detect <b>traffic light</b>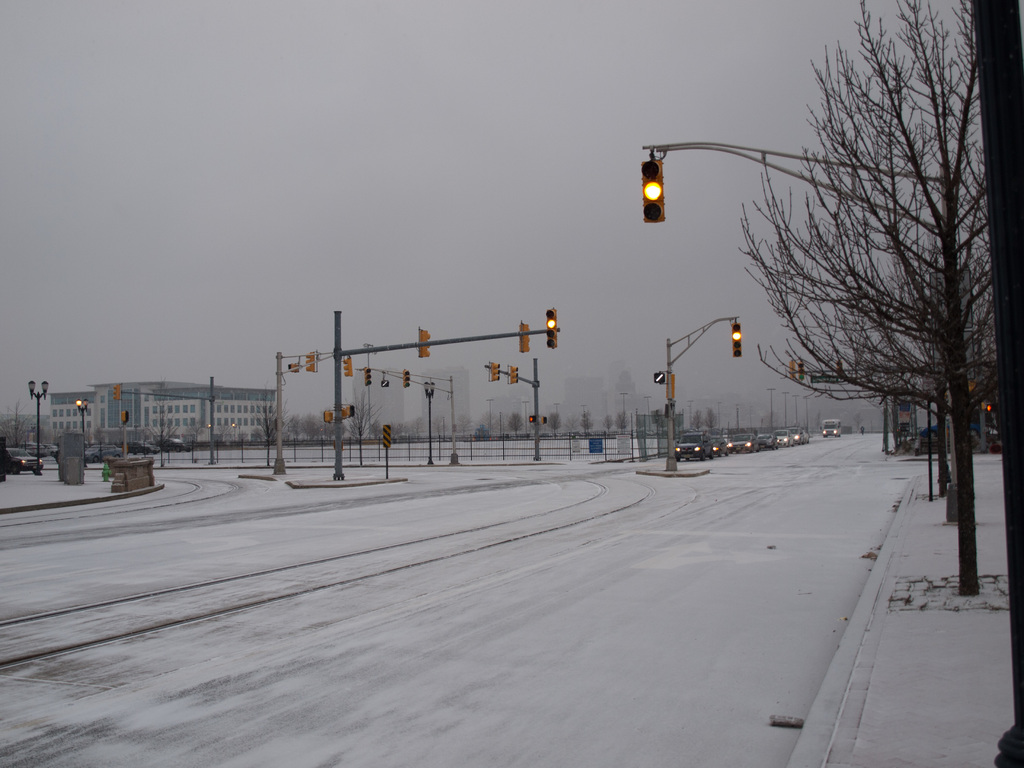
box(546, 307, 558, 348)
